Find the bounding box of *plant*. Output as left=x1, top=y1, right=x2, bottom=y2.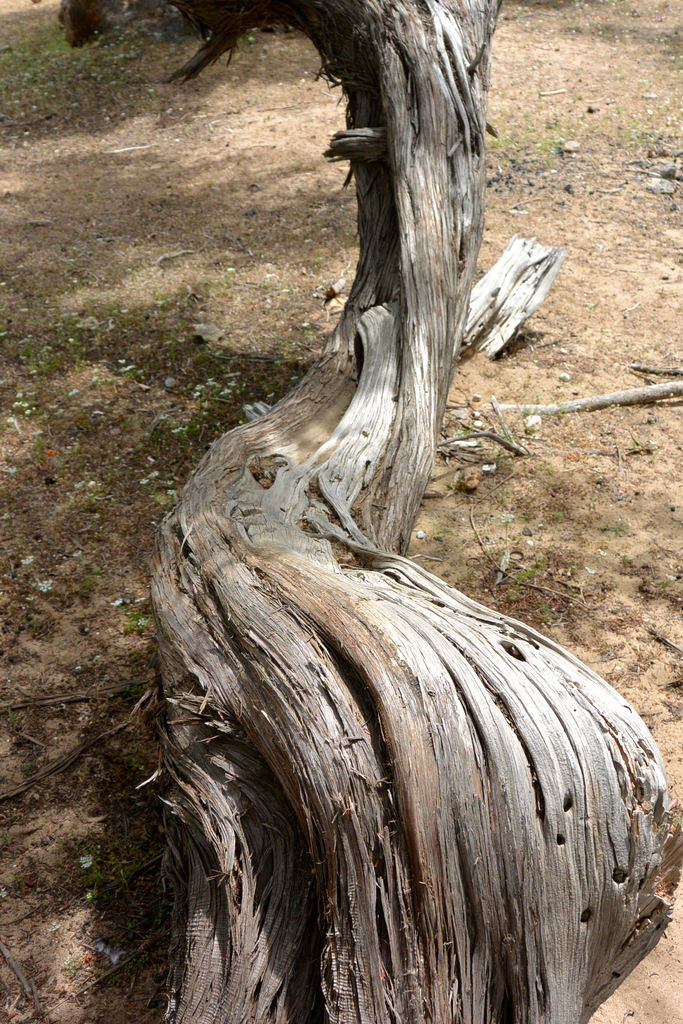
left=142, top=845, right=163, bottom=860.
